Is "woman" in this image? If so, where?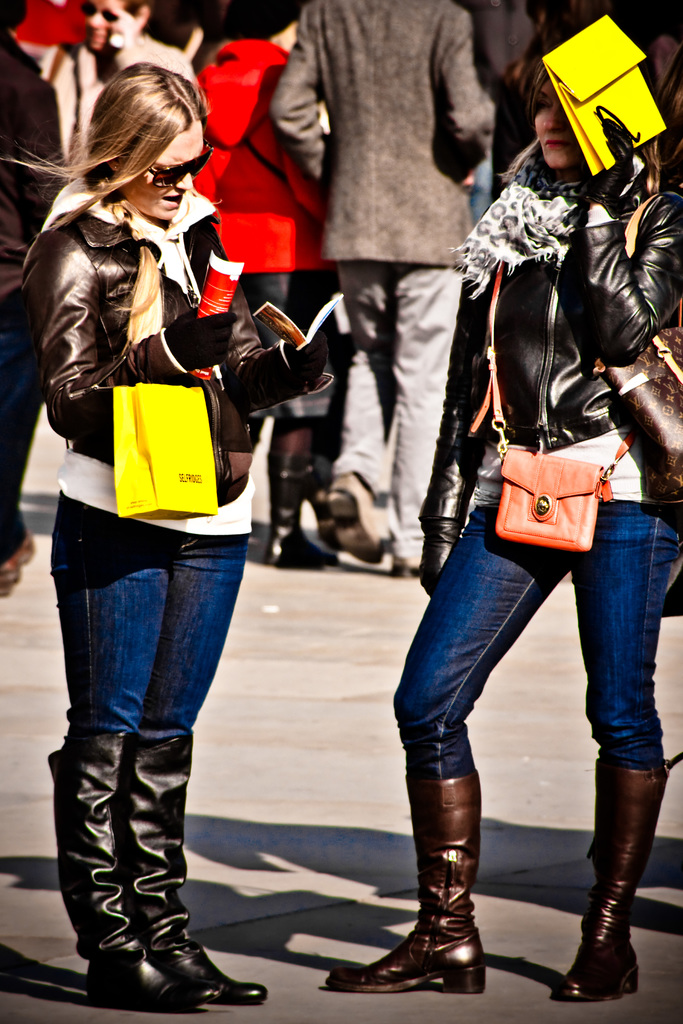
Yes, at <region>13, 21, 288, 1004</region>.
